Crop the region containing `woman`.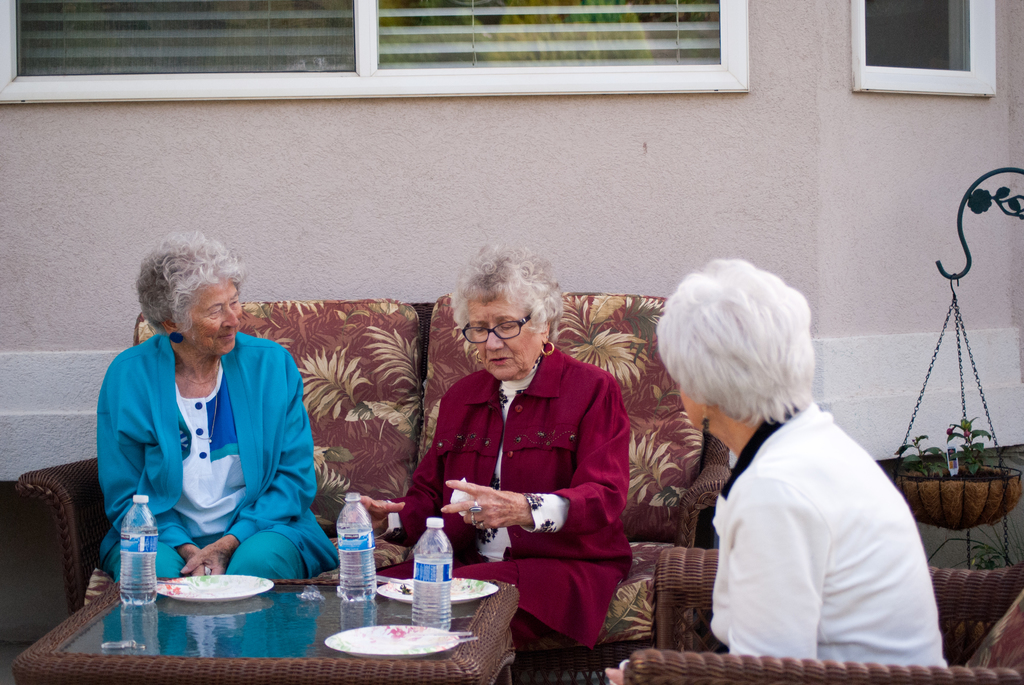
Crop region: Rect(431, 279, 633, 668).
